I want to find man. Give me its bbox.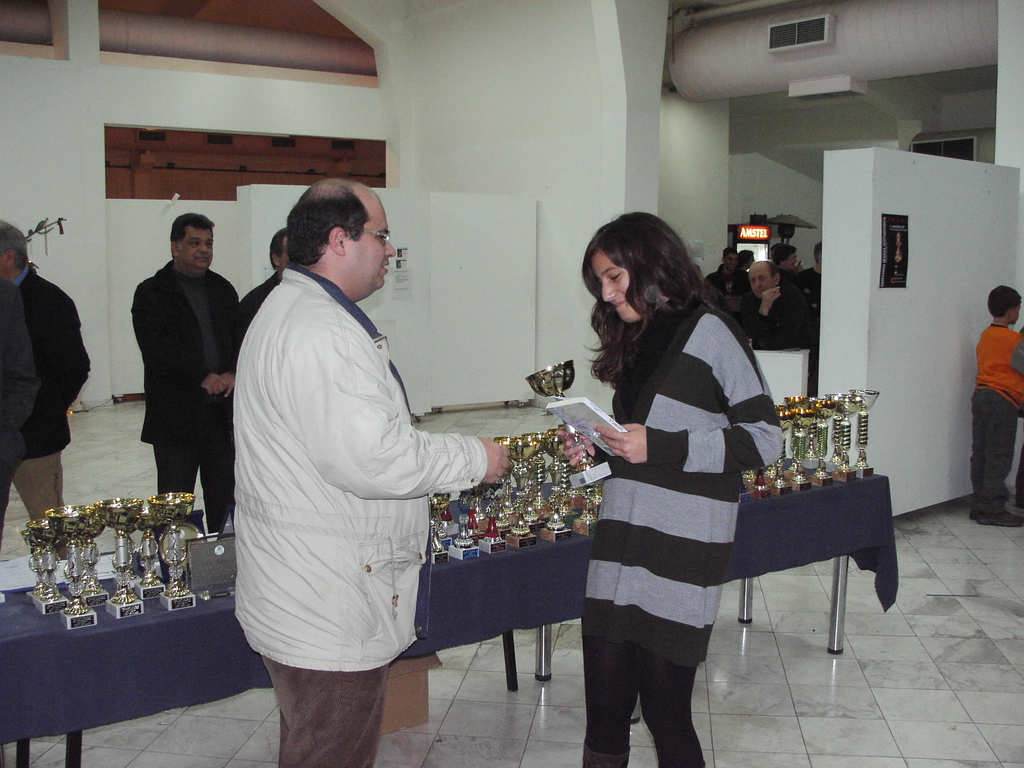
select_region(231, 176, 515, 767).
